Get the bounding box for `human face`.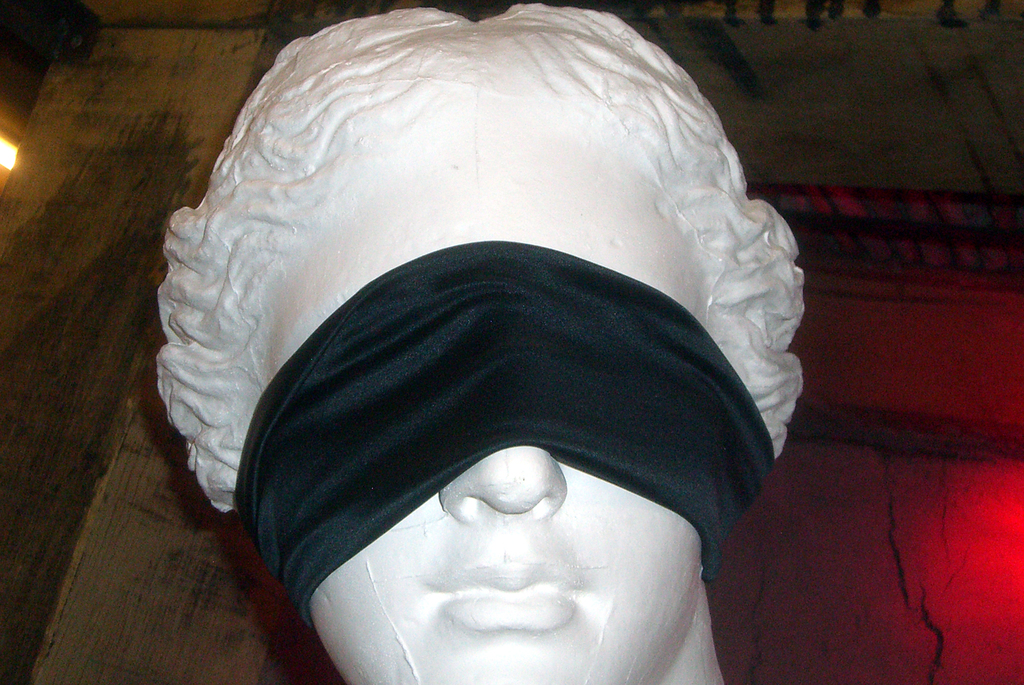
<bbox>239, 79, 741, 684</bbox>.
